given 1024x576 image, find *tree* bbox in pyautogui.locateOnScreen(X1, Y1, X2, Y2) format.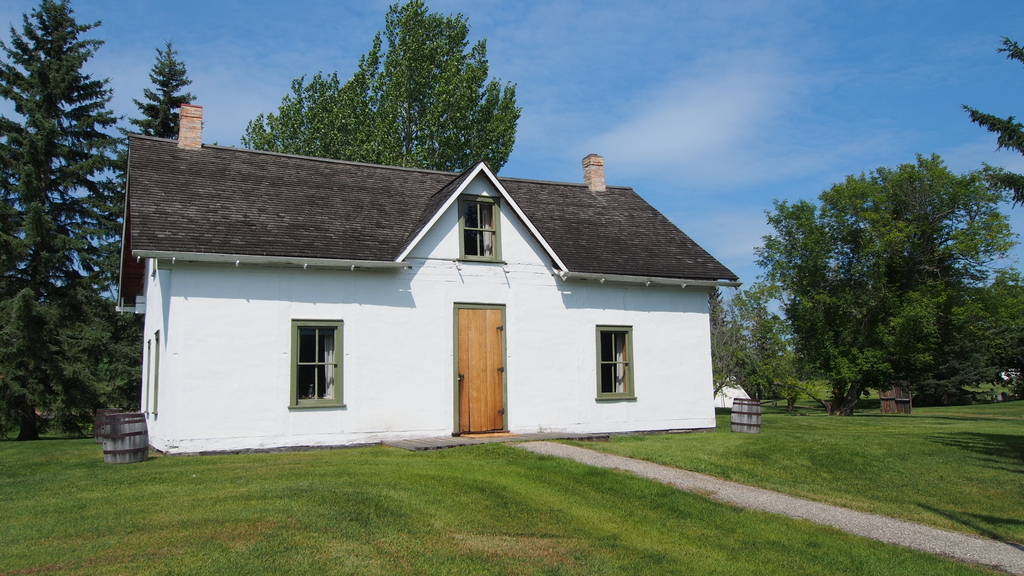
pyautogui.locateOnScreen(957, 26, 1023, 193).
